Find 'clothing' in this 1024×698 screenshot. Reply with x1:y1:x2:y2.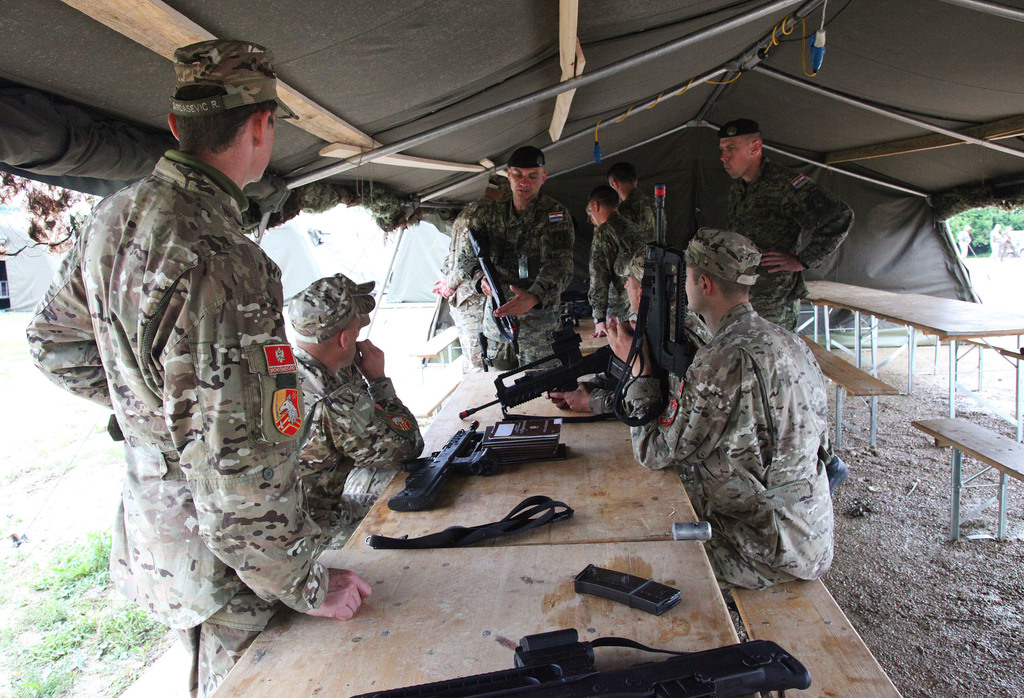
619:189:652:249.
